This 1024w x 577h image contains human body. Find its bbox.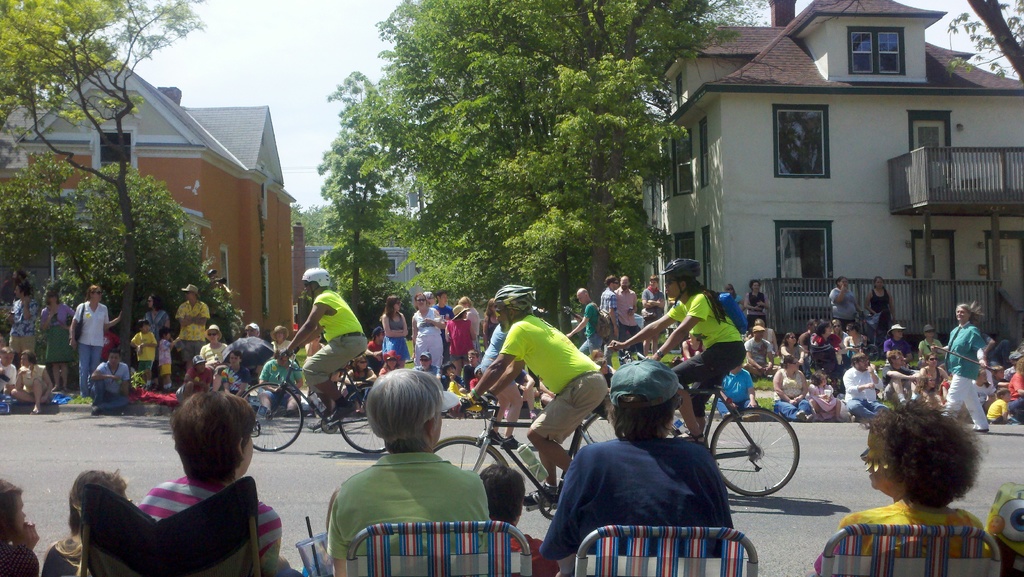
<bbox>480, 318, 521, 448</bbox>.
